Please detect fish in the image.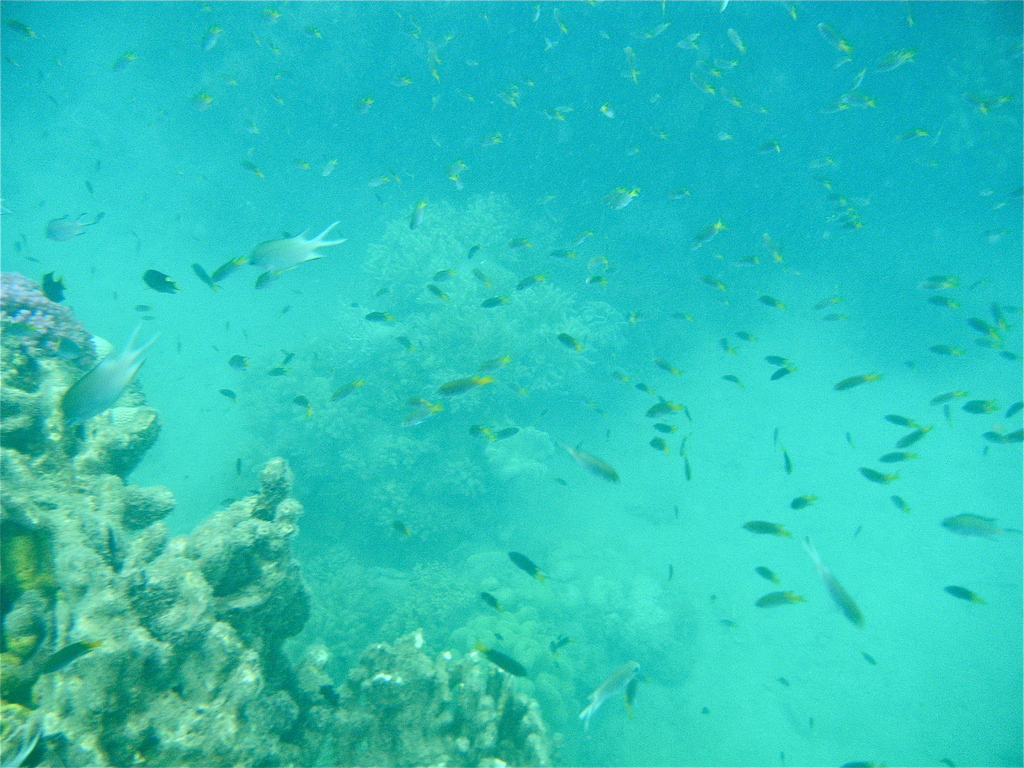
[x1=143, y1=264, x2=181, y2=296].
